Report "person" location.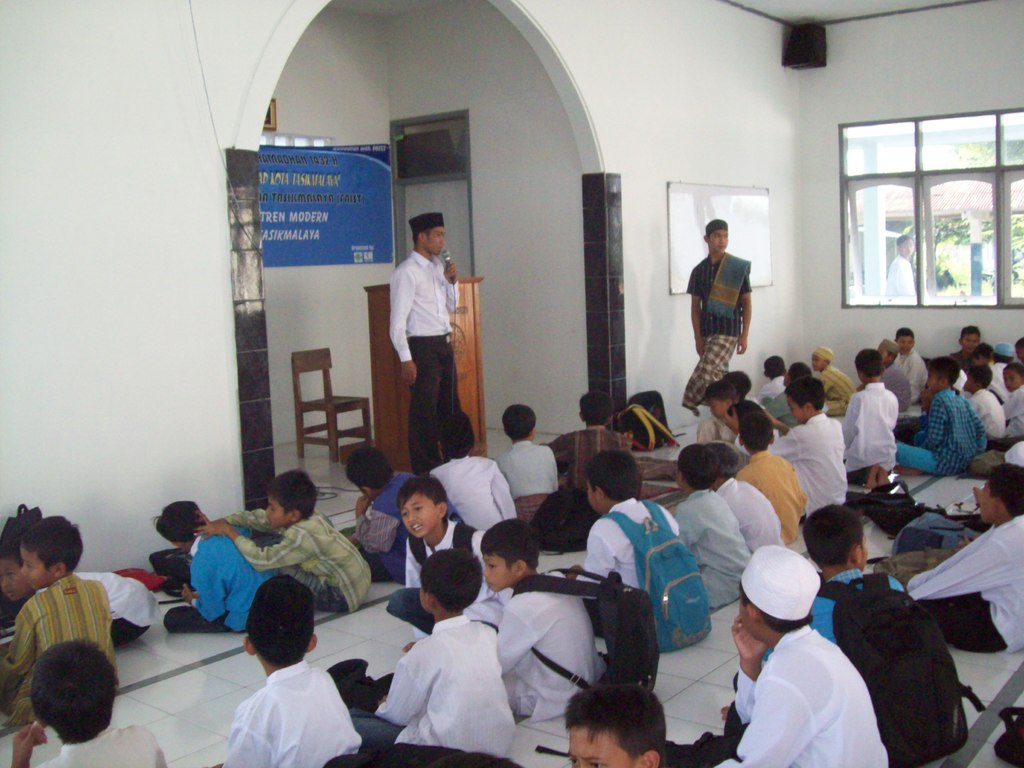
Report: (672, 439, 753, 614).
